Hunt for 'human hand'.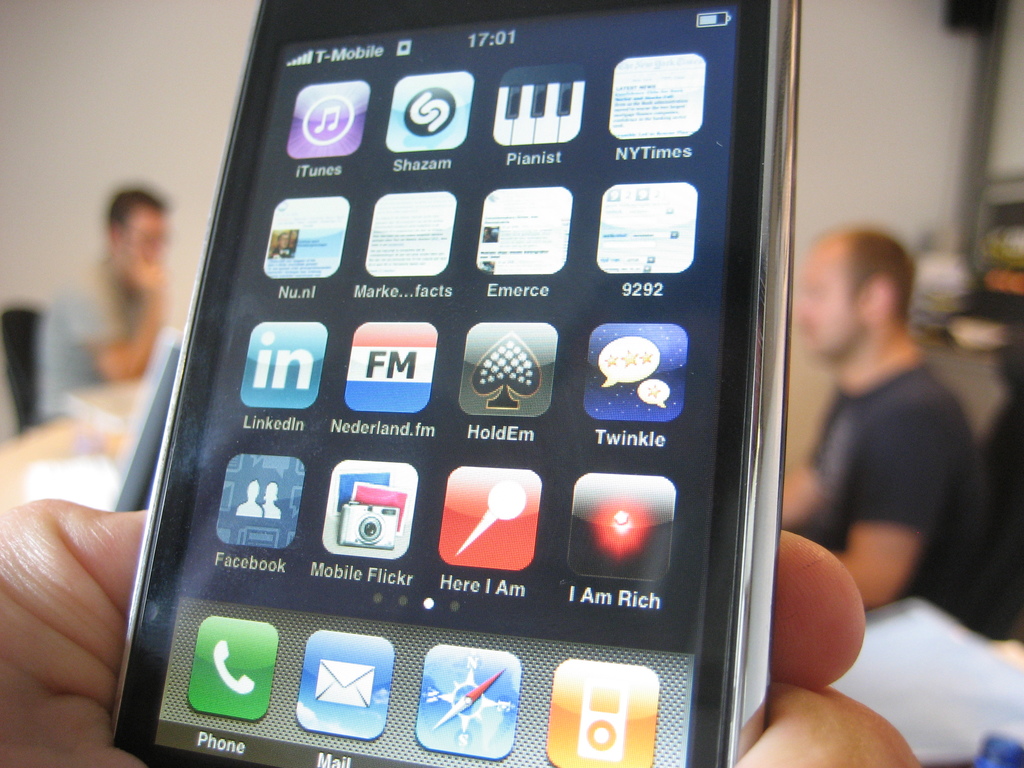
Hunted down at BBox(129, 246, 163, 286).
